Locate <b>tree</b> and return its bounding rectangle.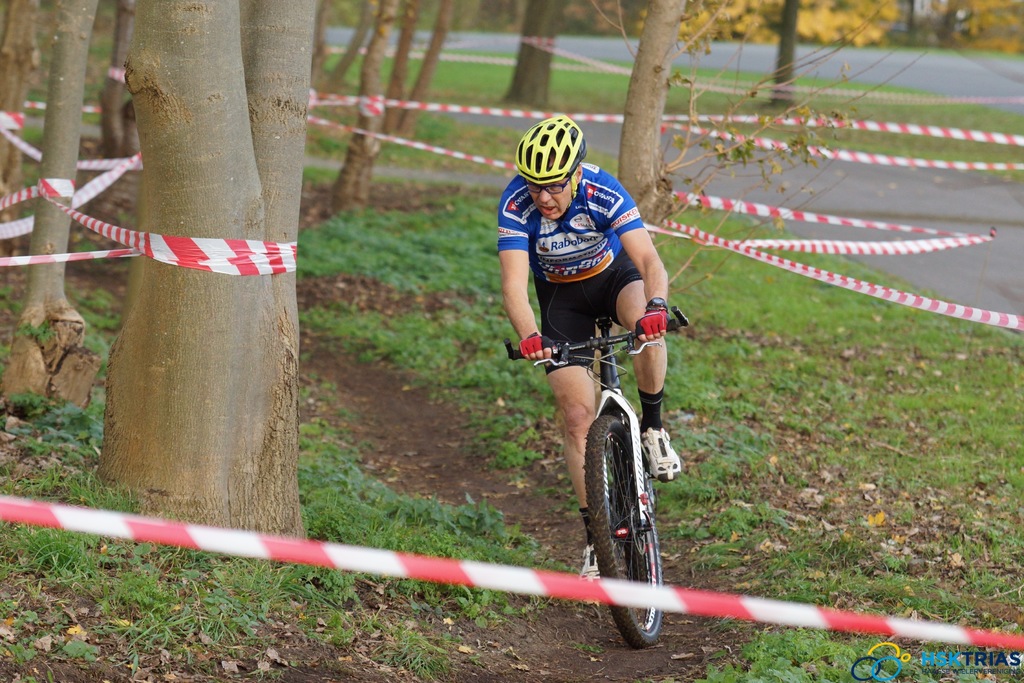
pyautogui.locateOnScreen(771, 0, 808, 114).
